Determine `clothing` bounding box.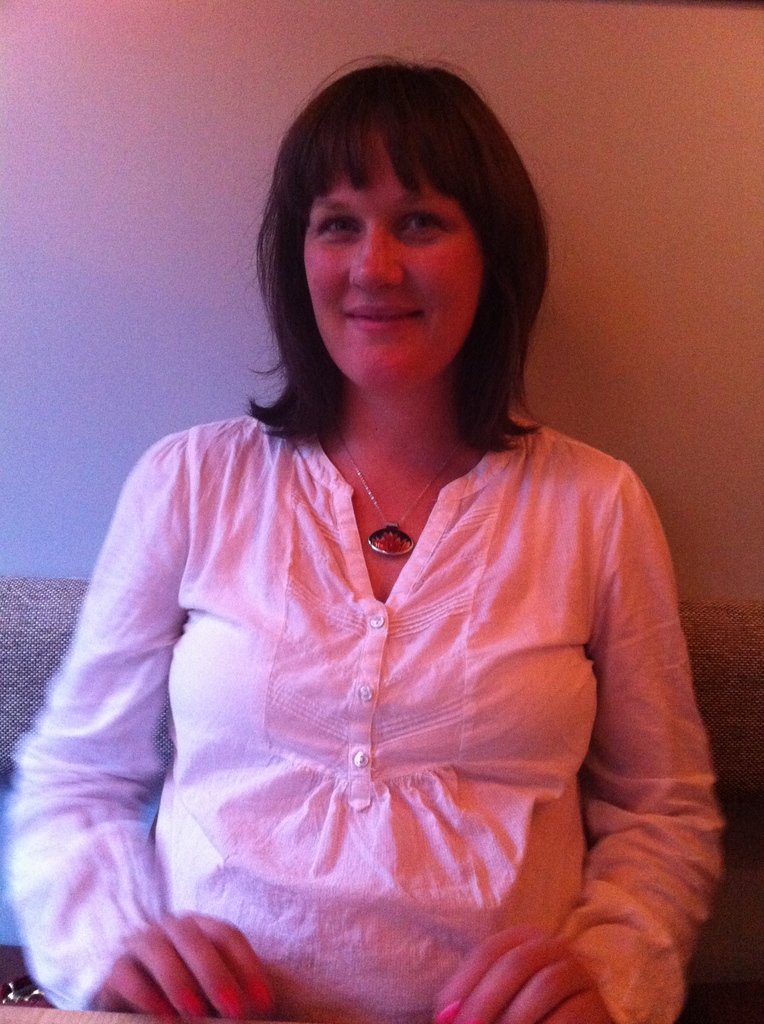
Determined: {"left": 0, "top": 415, "right": 720, "bottom": 1023}.
